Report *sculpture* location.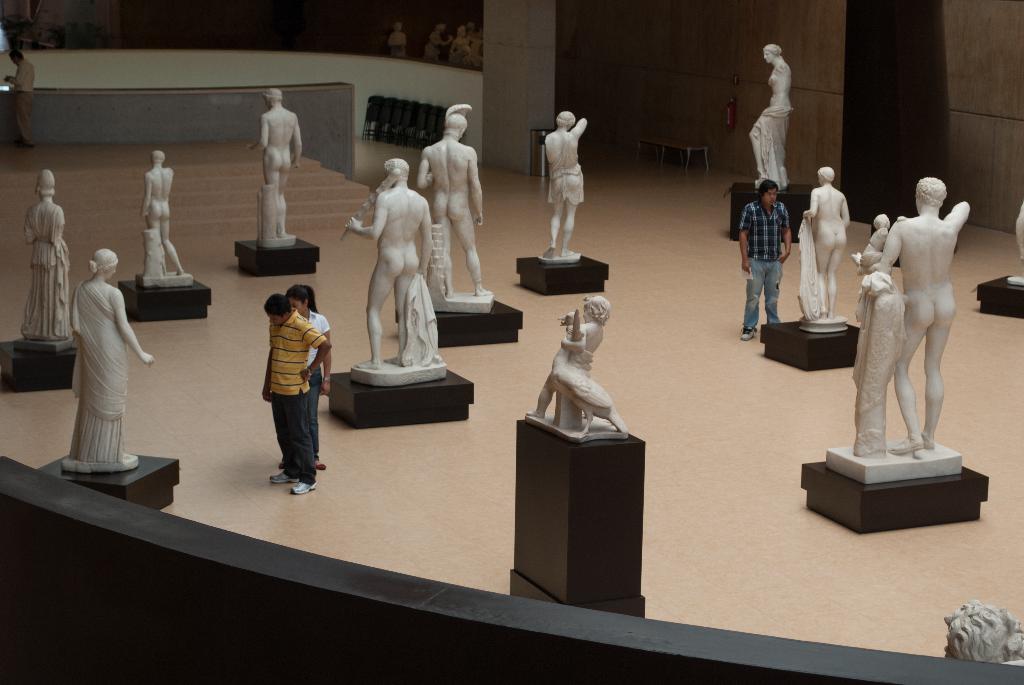
Report: 247 87 301 235.
